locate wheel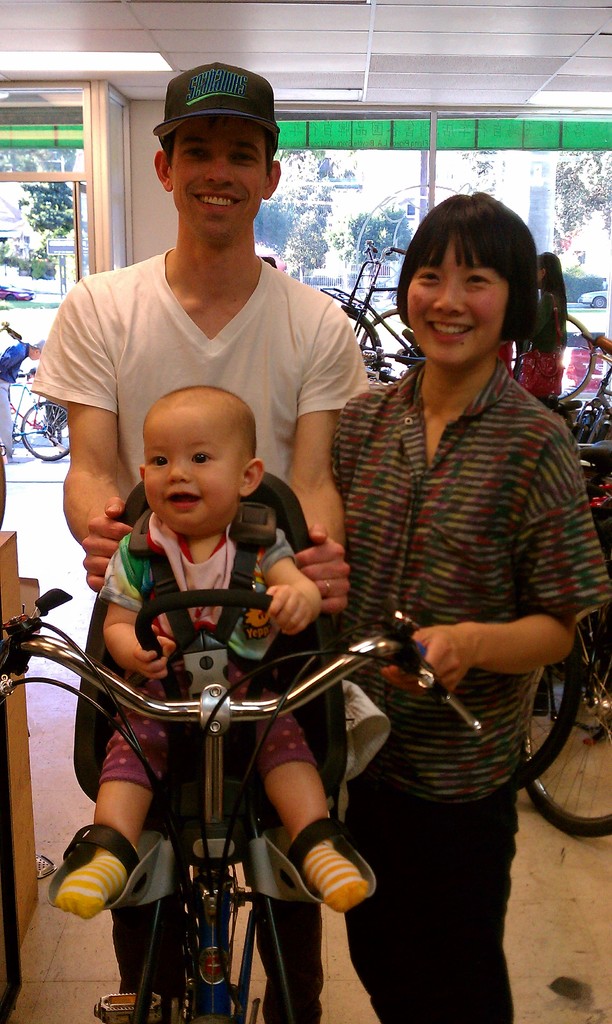
(20,399,69,460)
